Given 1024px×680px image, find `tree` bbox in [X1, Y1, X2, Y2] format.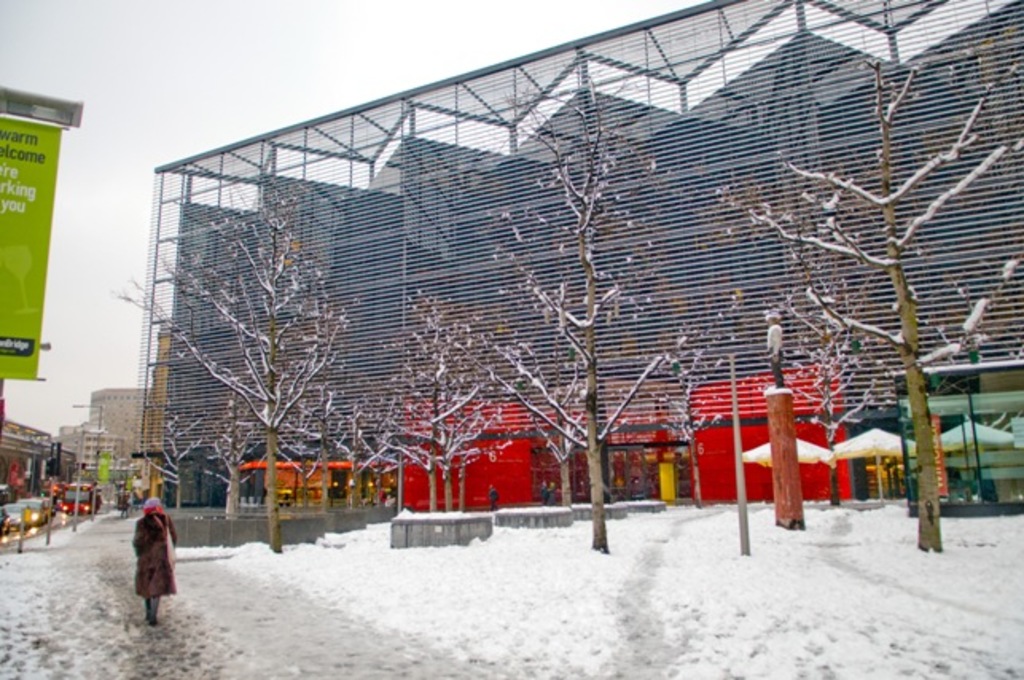
[377, 283, 498, 522].
